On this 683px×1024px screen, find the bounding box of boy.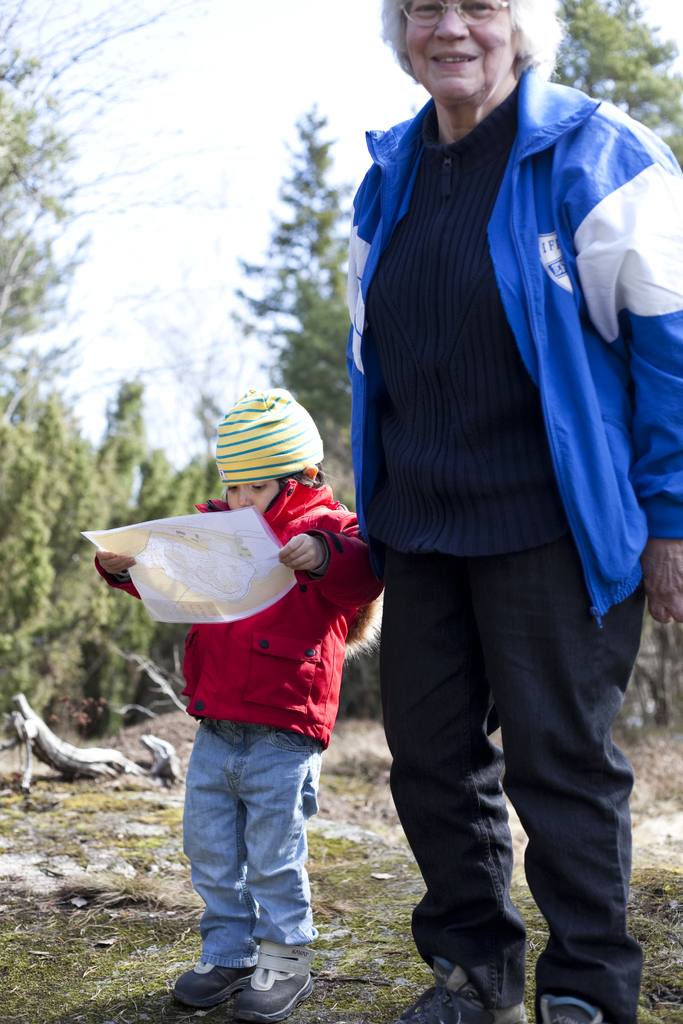
Bounding box: x1=94 y1=378 x2=391 y2=1001.
